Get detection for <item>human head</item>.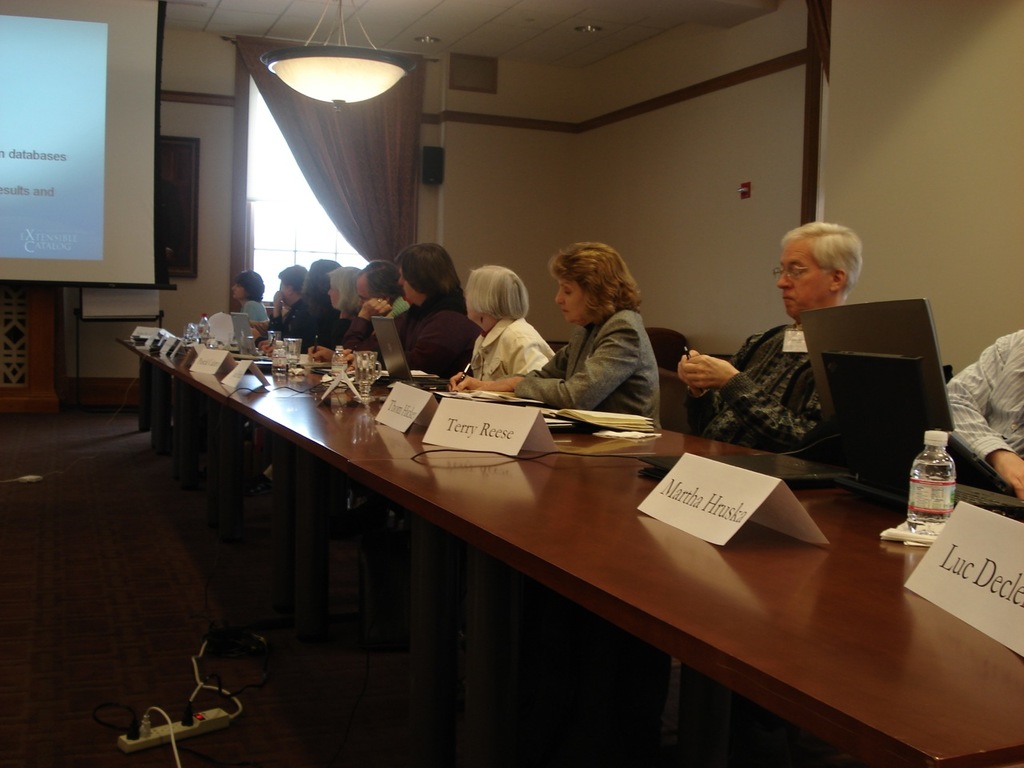
Detection: l=274, t=264, r=308, b=309.
